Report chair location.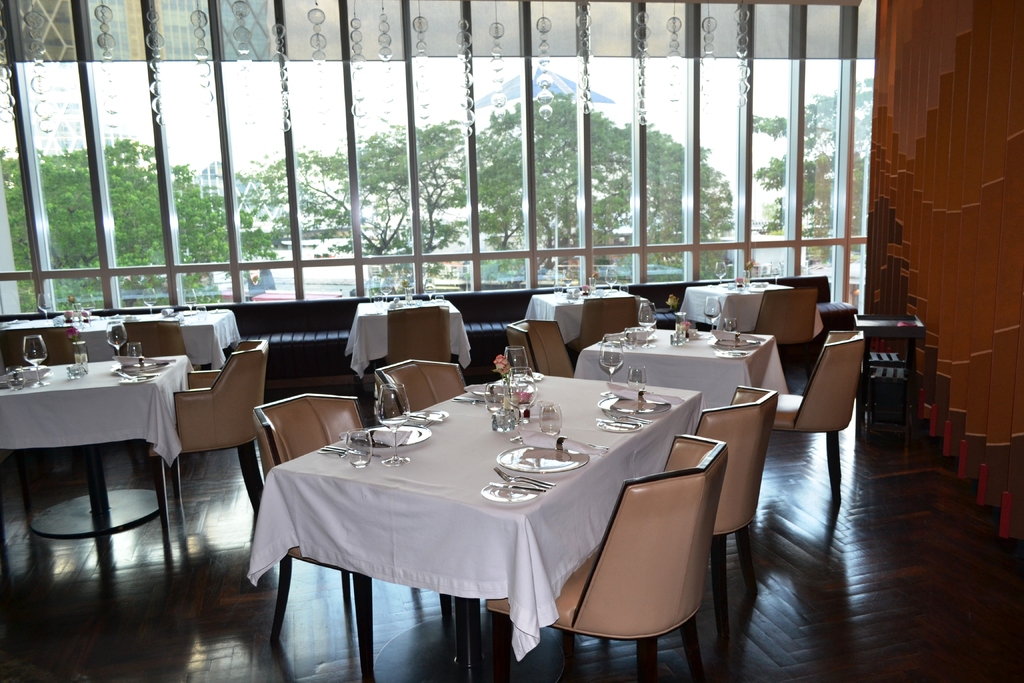
Report: bbox=[488, 436, 732, 682].
